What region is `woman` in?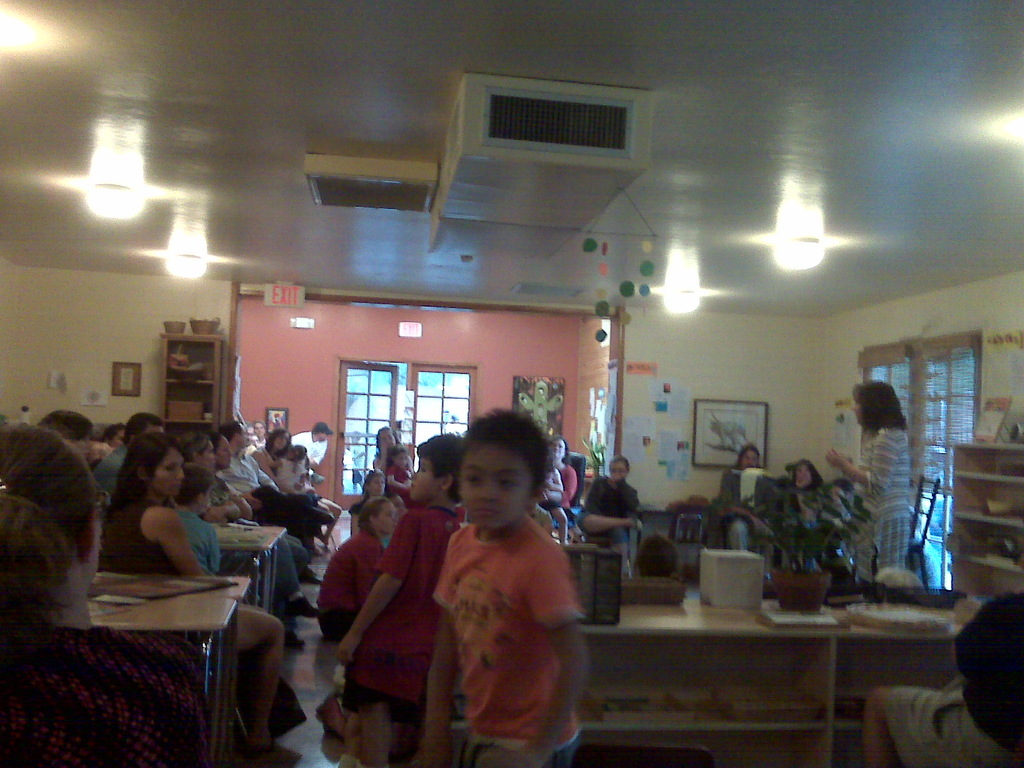
left=186, top=431, right=256, bottom=521.
